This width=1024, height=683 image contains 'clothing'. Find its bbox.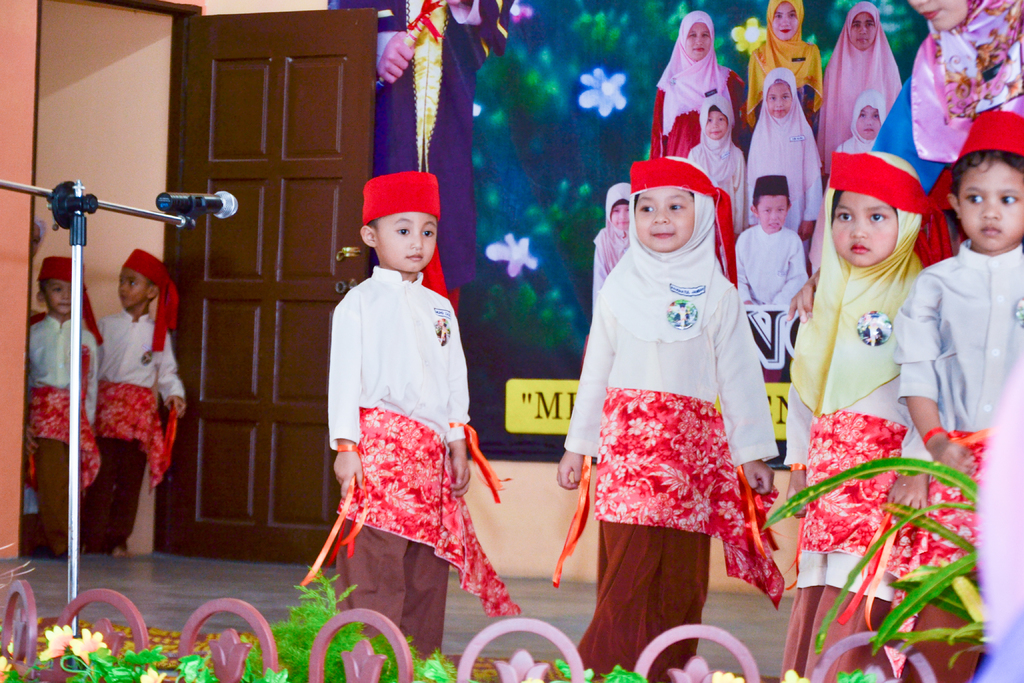
bbox=[566, 237, 790, 676].
